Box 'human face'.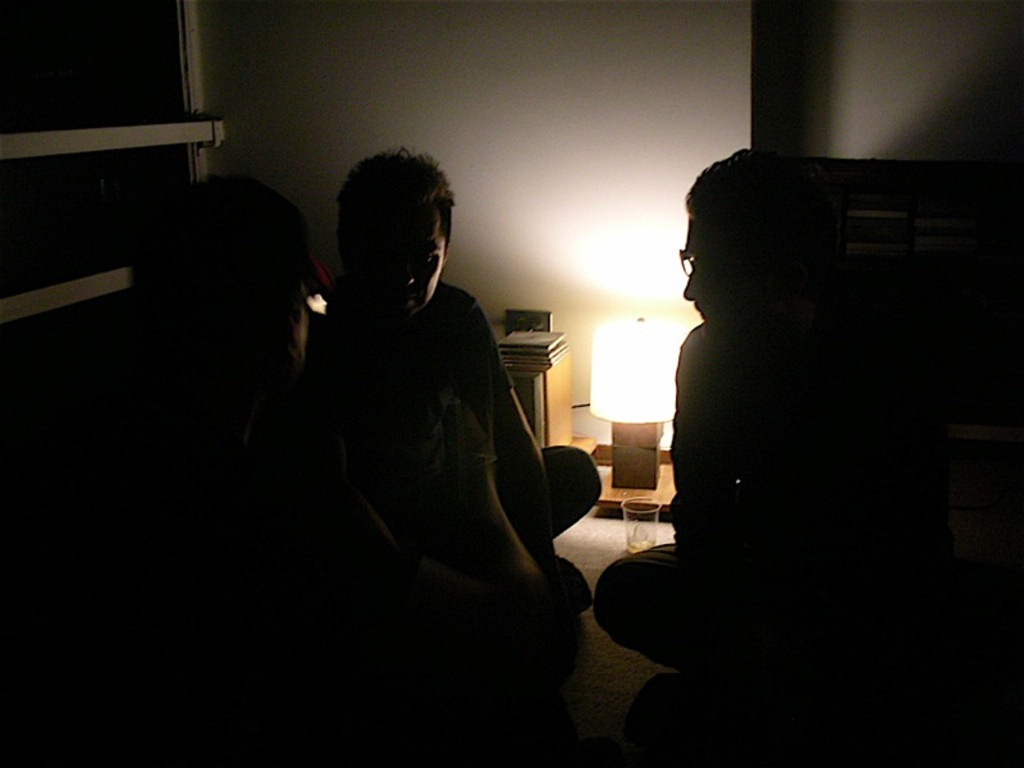
[left=682, top=211, right=722, bottom=320].
